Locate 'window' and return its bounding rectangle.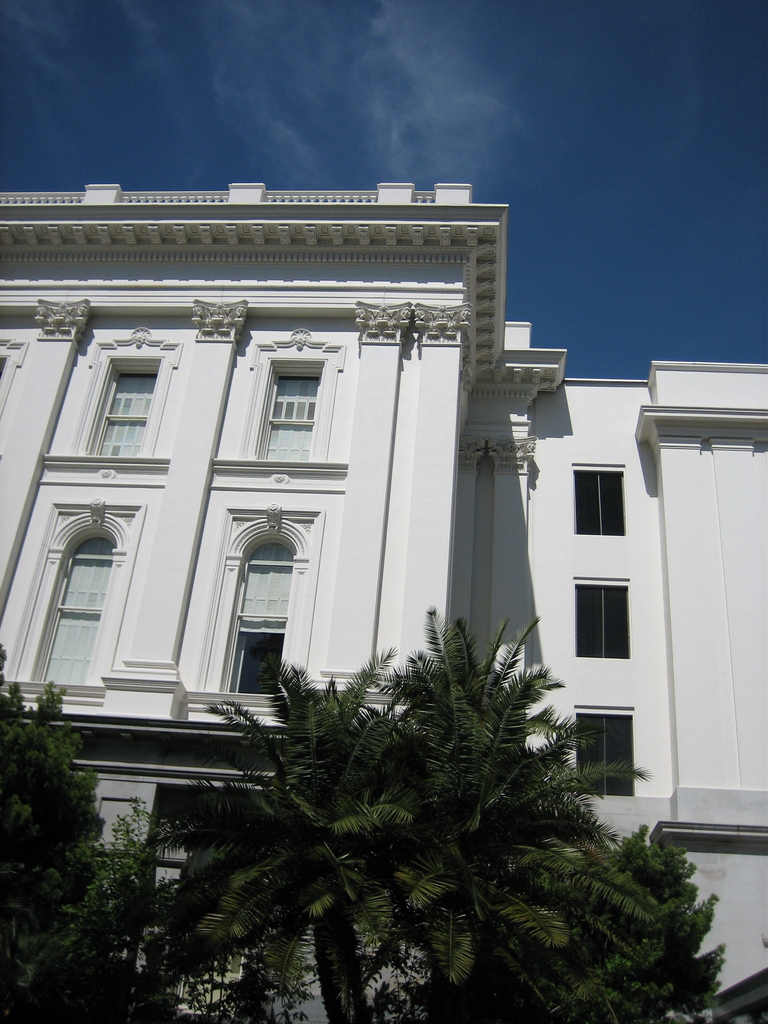
[200, 507, 314, 703].
